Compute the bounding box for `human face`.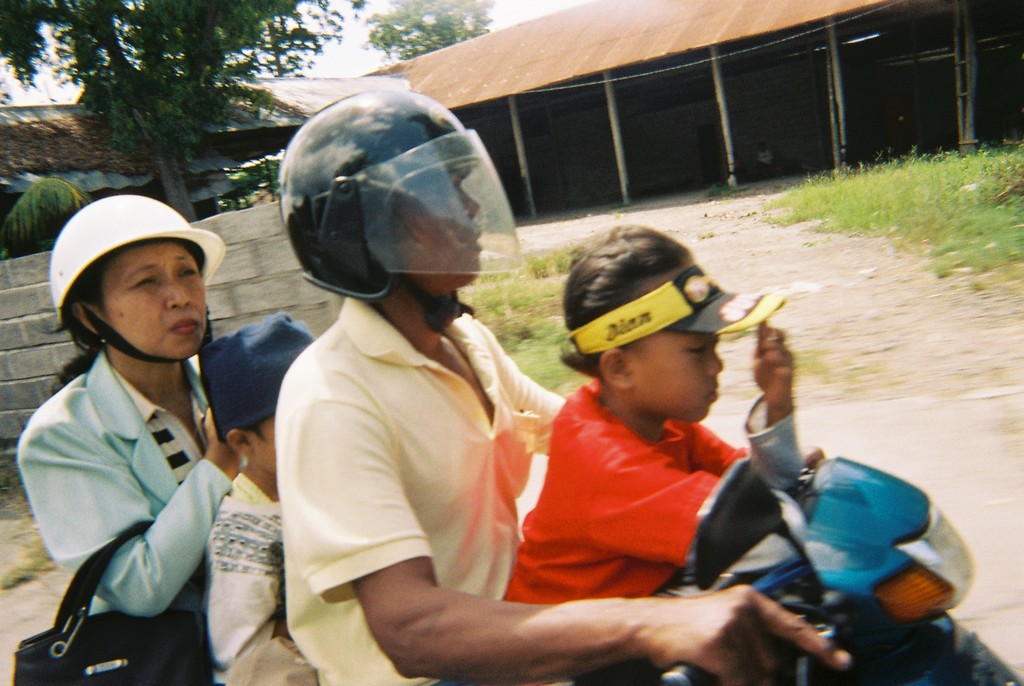
633 326 719 420.
